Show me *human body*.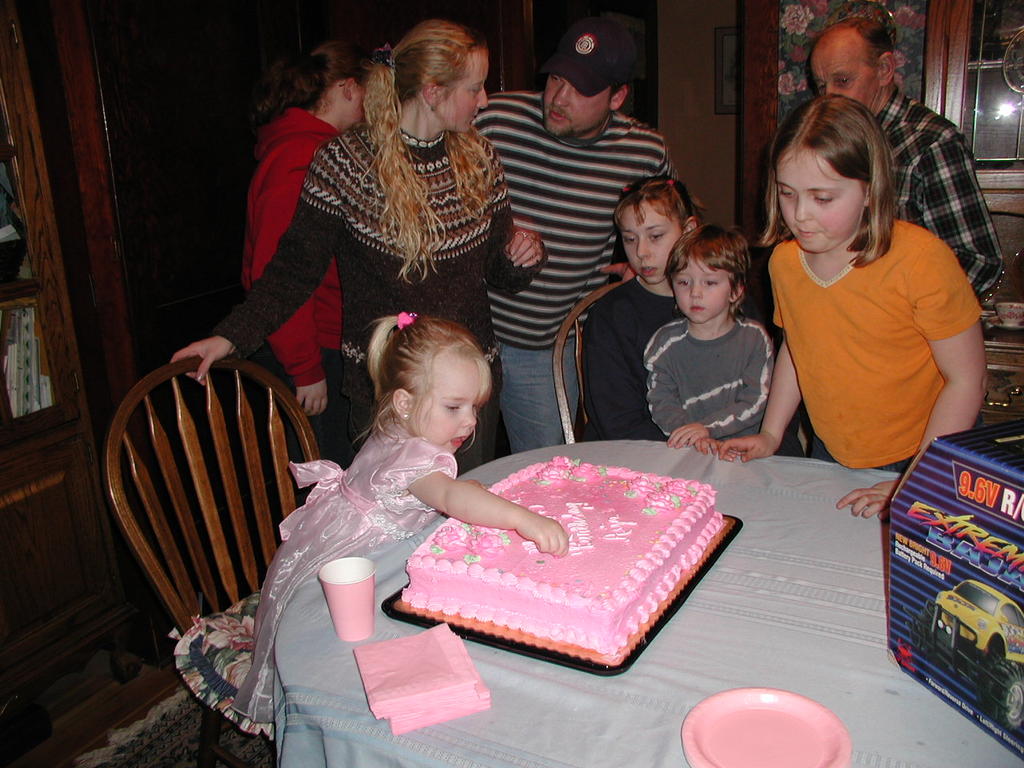
*human body* is here: bbox(173, 12, 549, 468).
